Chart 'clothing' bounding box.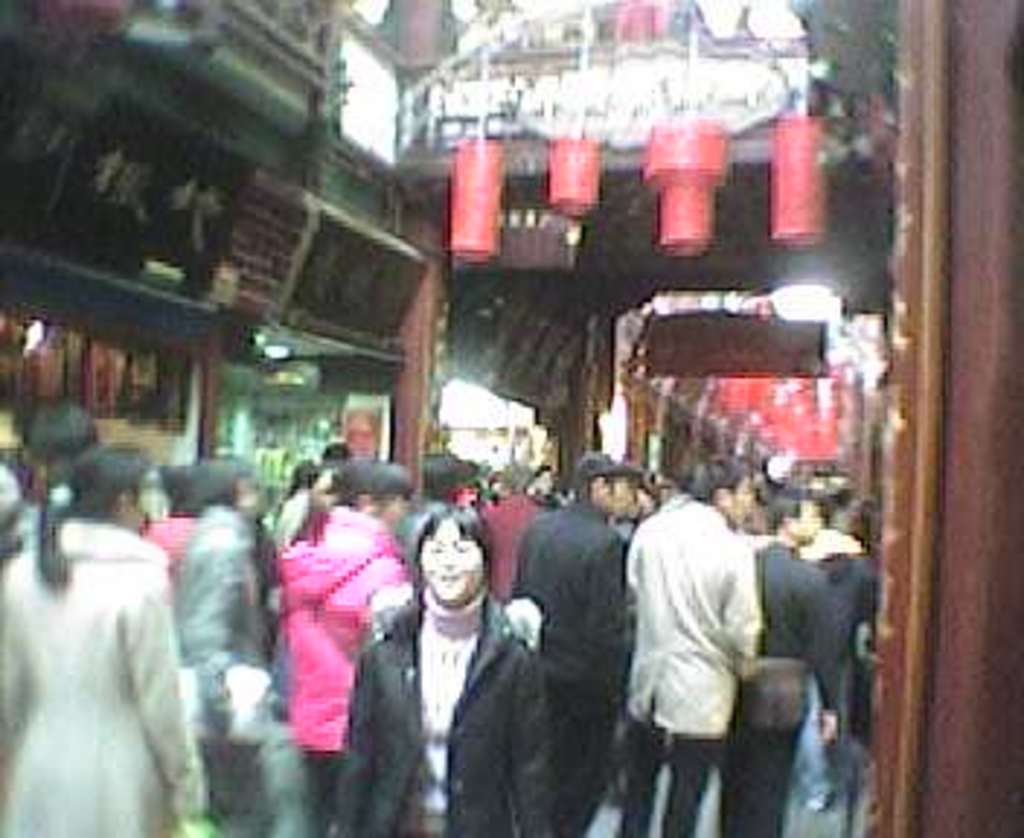
Charted: [x1=0, y1=524, x2=207, y2=835].
